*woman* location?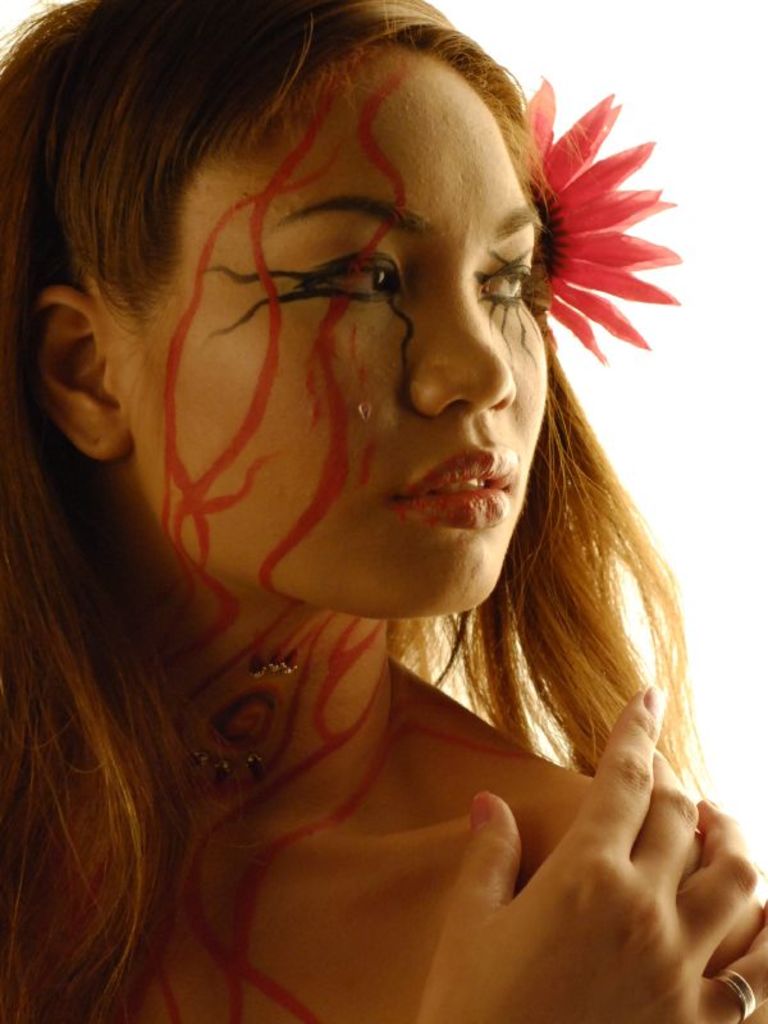
bbox=[0, 15, 749, 1009]
